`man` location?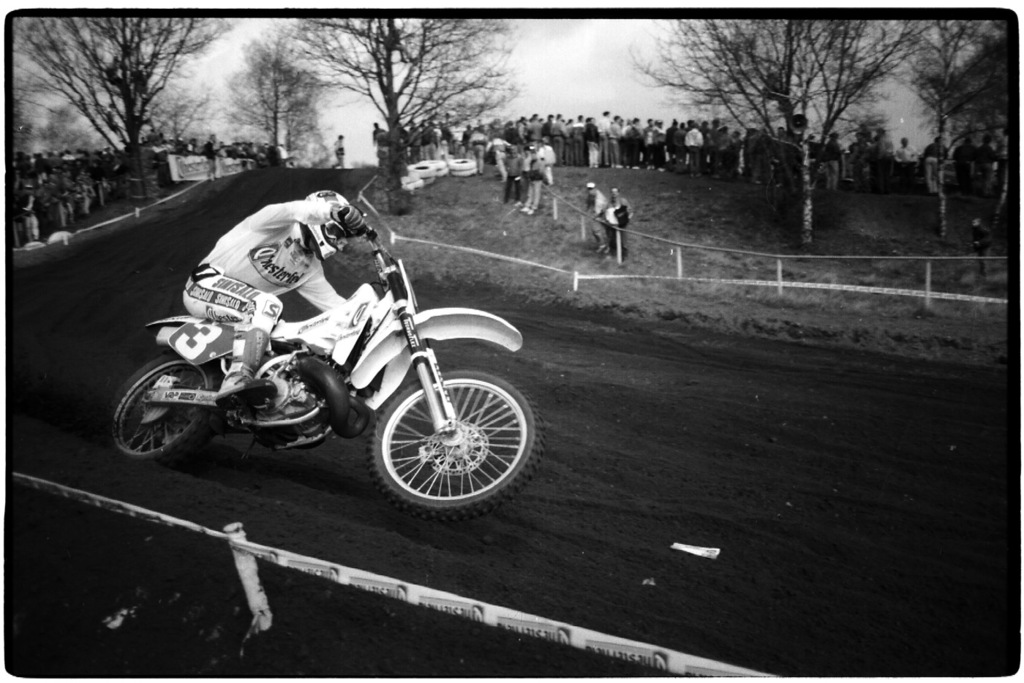
527 144 543 213
